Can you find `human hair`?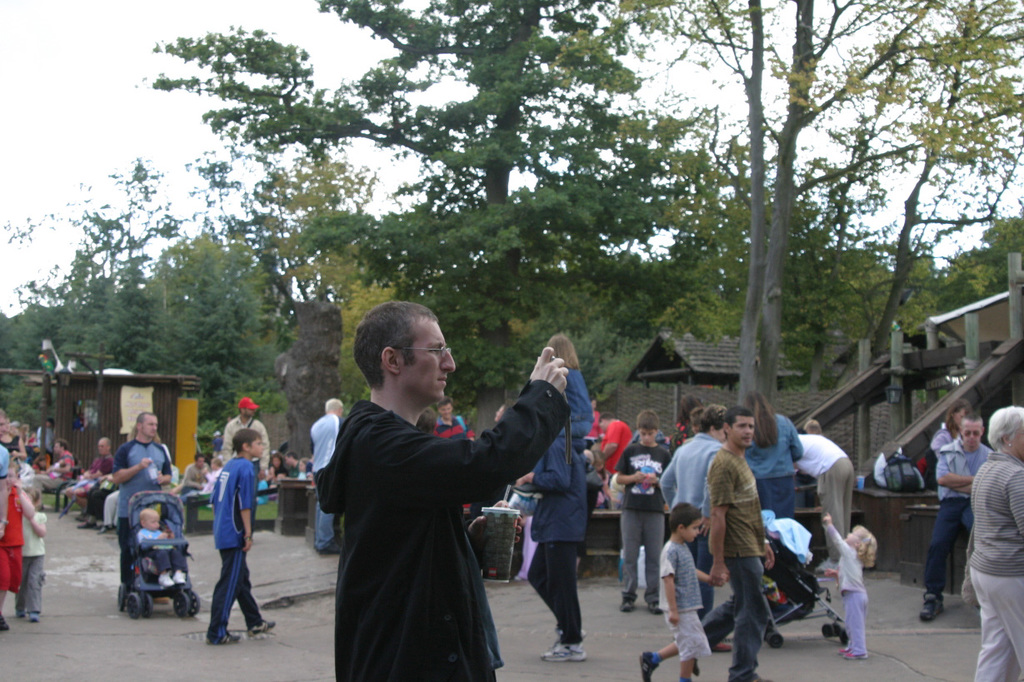
Yes, bounding box: 343/306/432/403.
